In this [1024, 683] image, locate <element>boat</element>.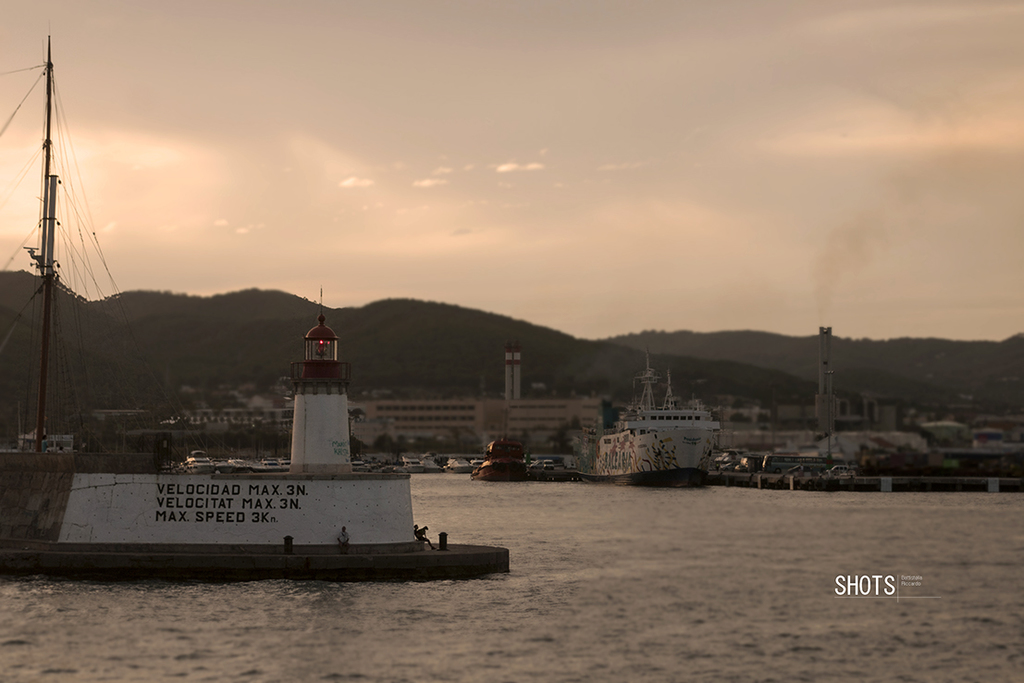
Bounding box: bbox(249, 457, 289, 470).
